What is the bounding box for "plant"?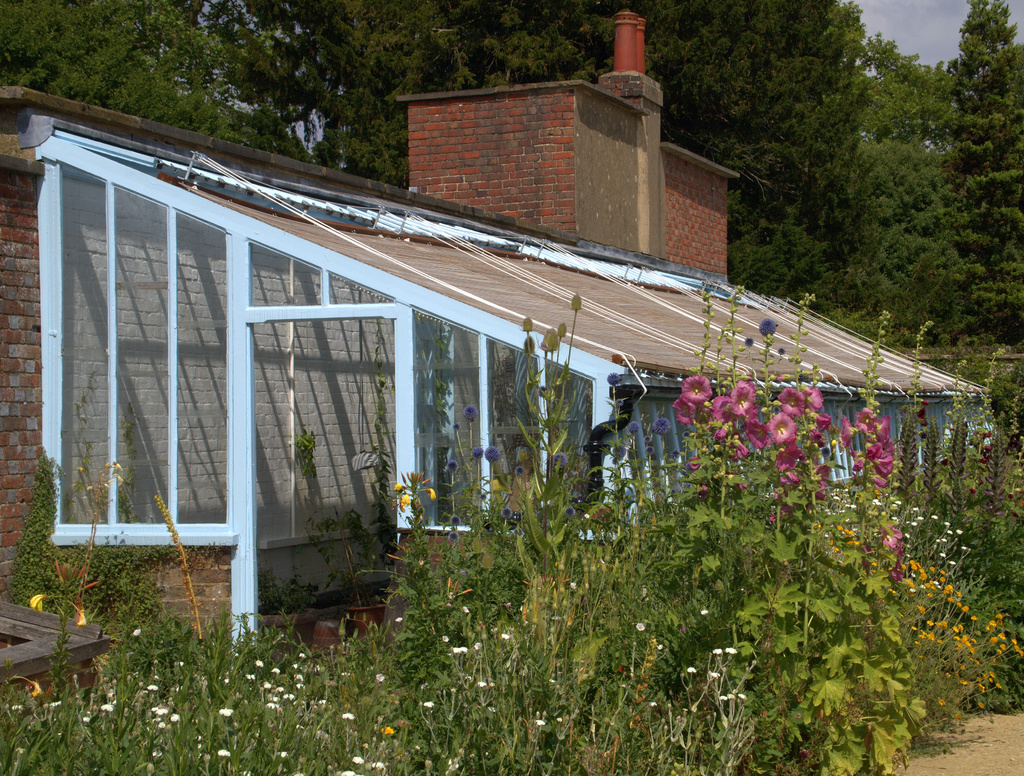
left=306, top=515, right=403, bottom=622.
